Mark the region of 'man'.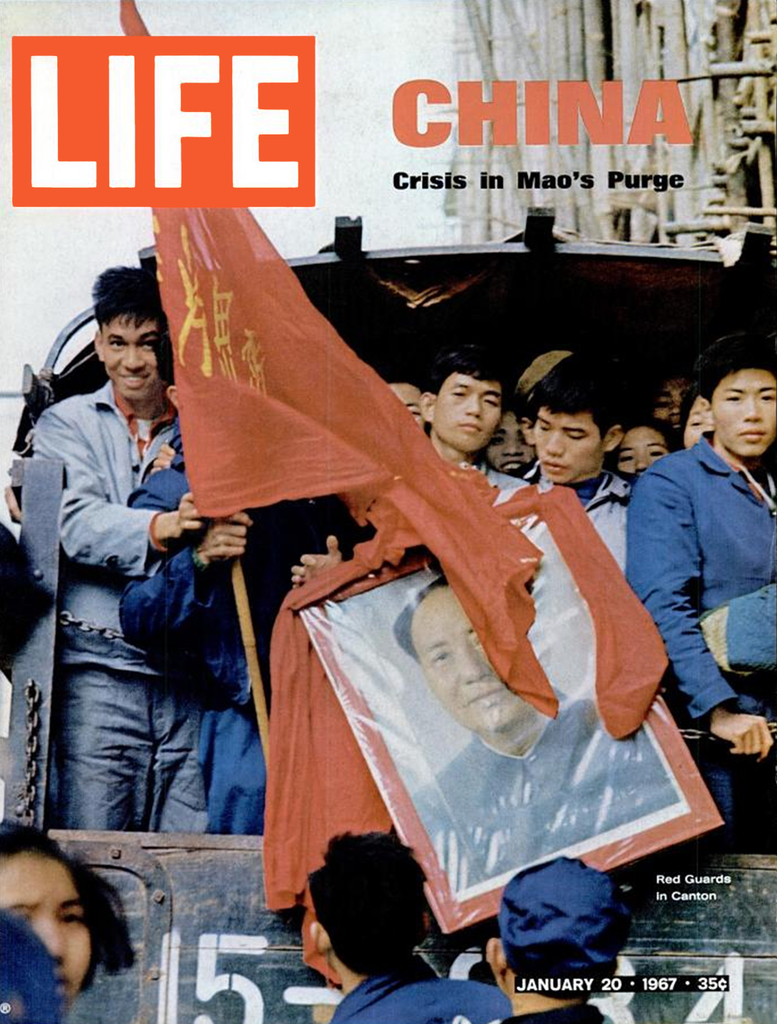
Region: crop(15, 257, 241, 890).
